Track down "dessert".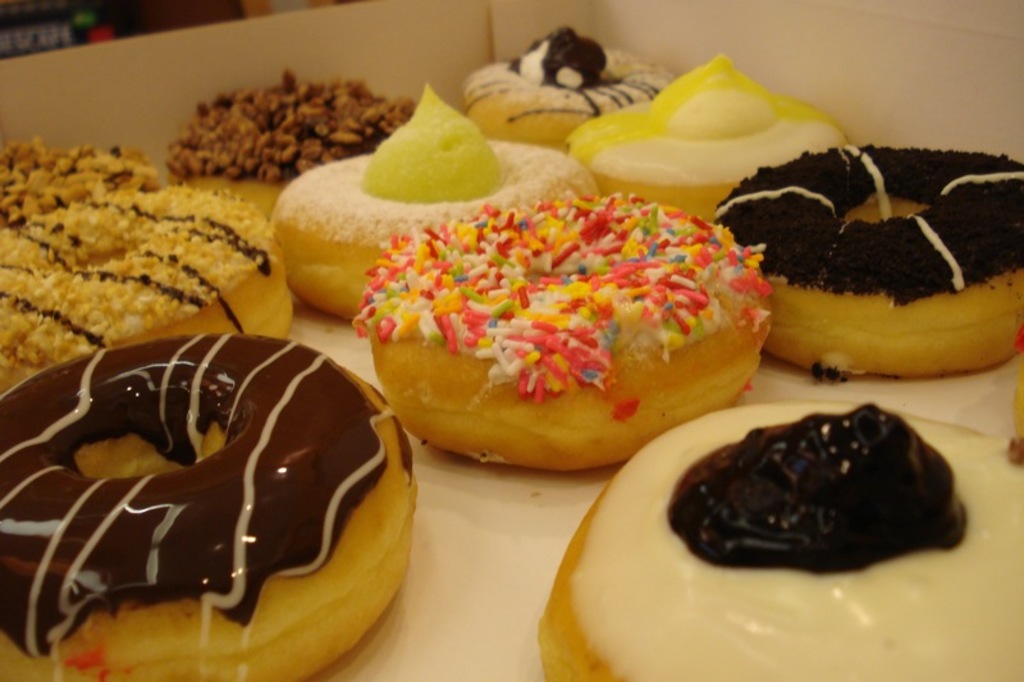
Tracked to rect(273, 77, 599, 326).
